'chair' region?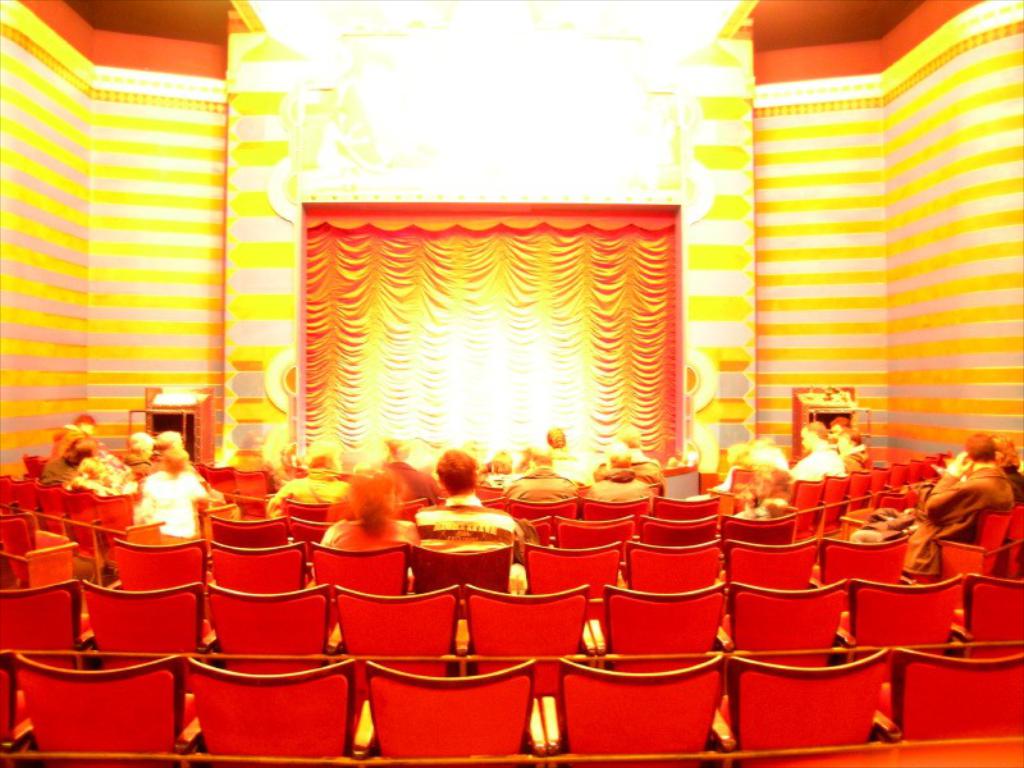
x1=722, y1=539, x2=824, y2=591
